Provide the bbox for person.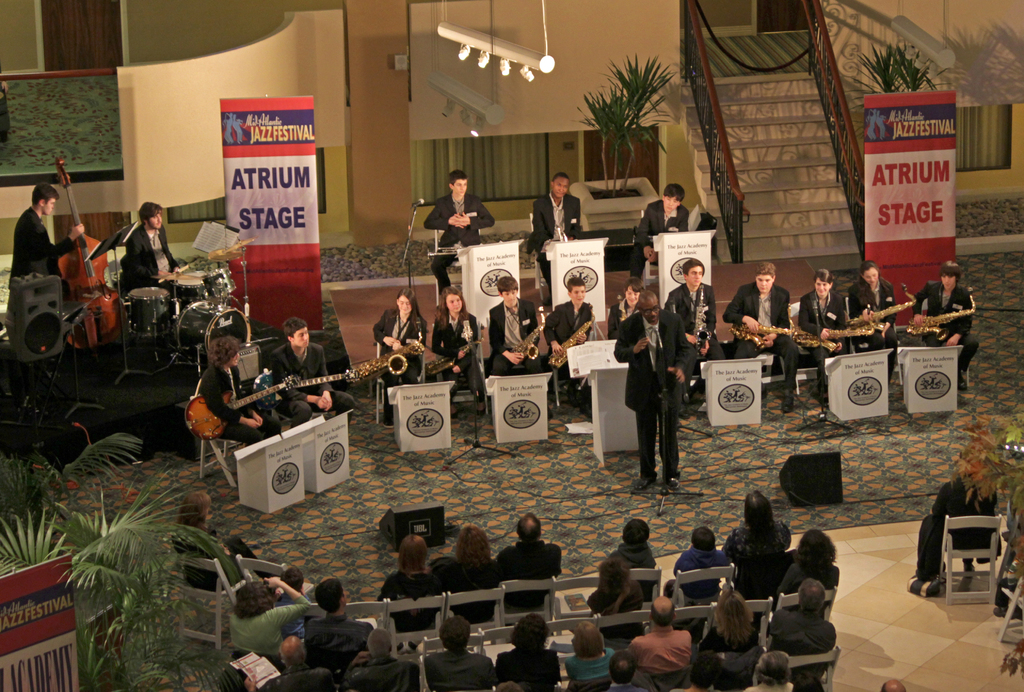
box(721, 261, 797, 410).
